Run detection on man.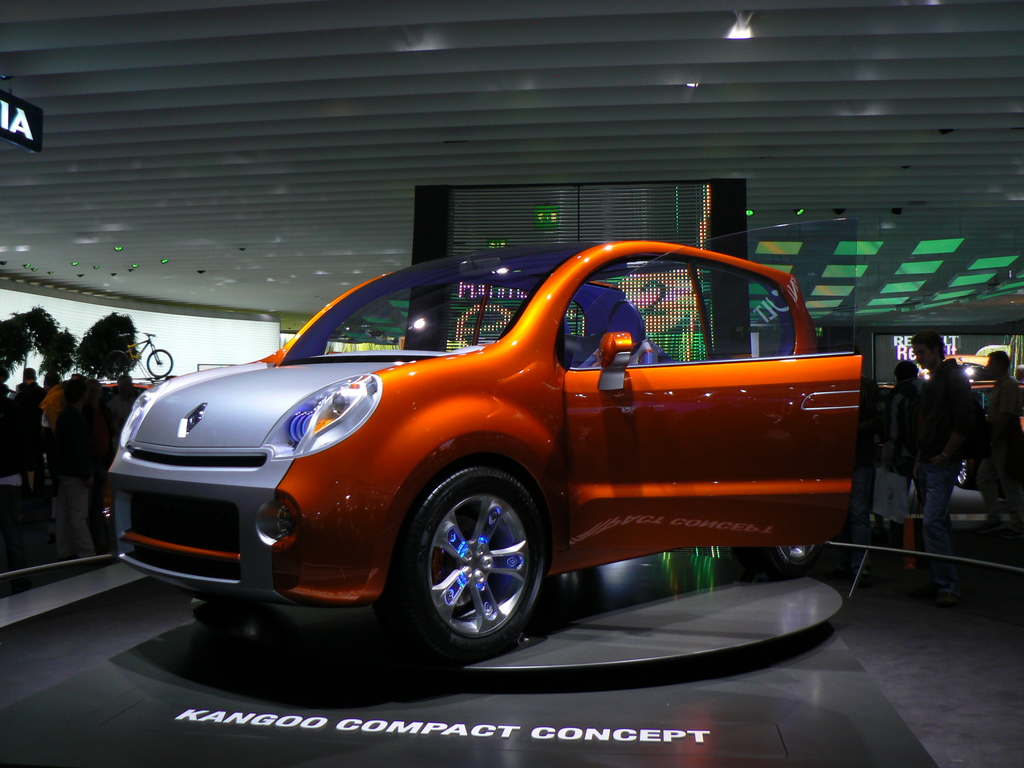
Result: left=15, top=367, right=39, bottom=493.
